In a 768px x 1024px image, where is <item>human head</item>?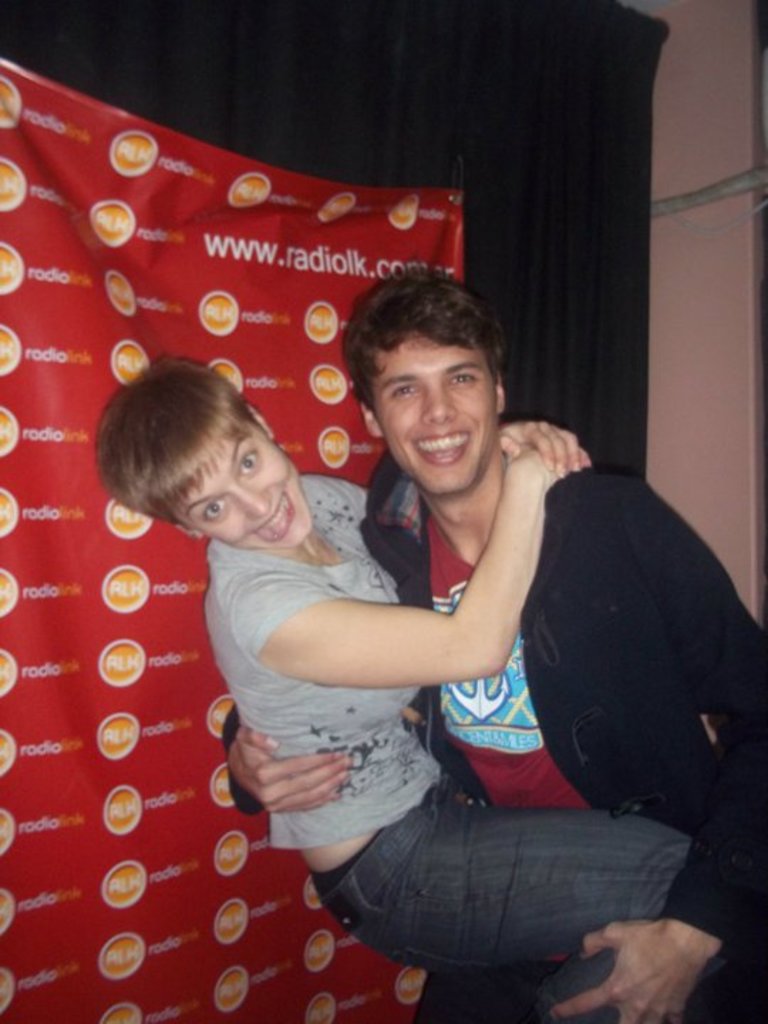
336,269,528,485.
